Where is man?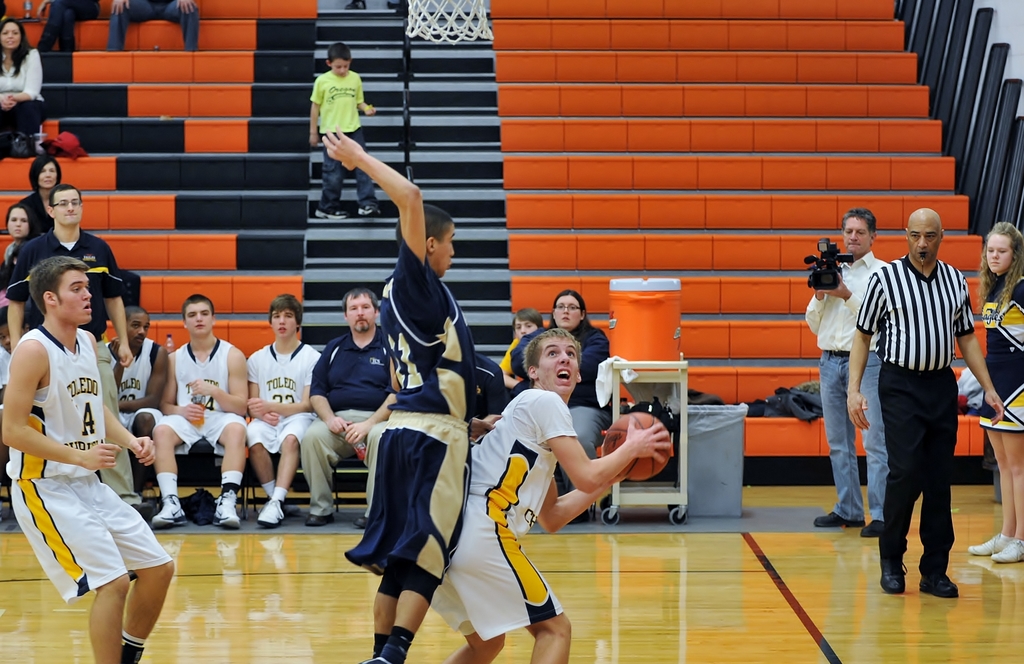
[151, 296, 246, 531].
